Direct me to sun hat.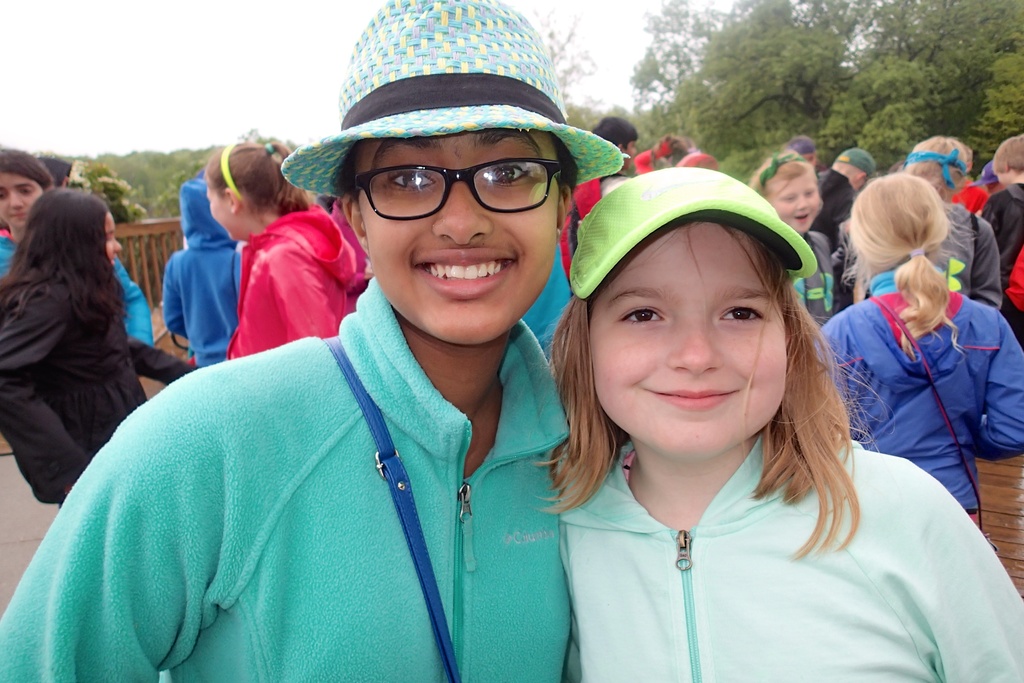
Direction: bbox=[570, 168, 819, 302].
